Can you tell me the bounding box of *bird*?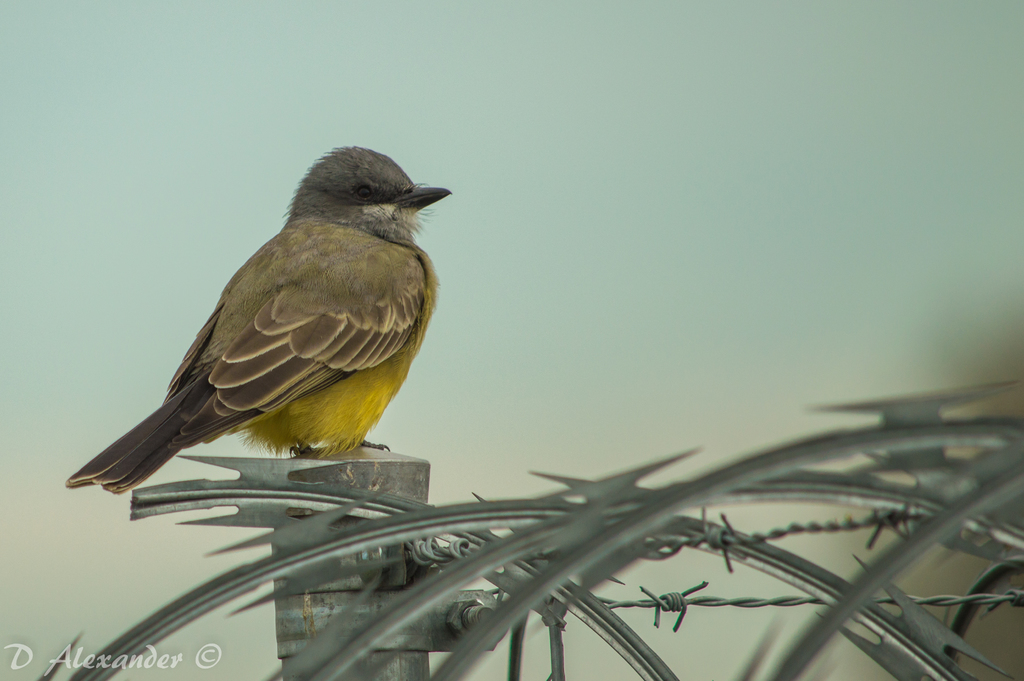
detection(73, 162, 449, 500).
